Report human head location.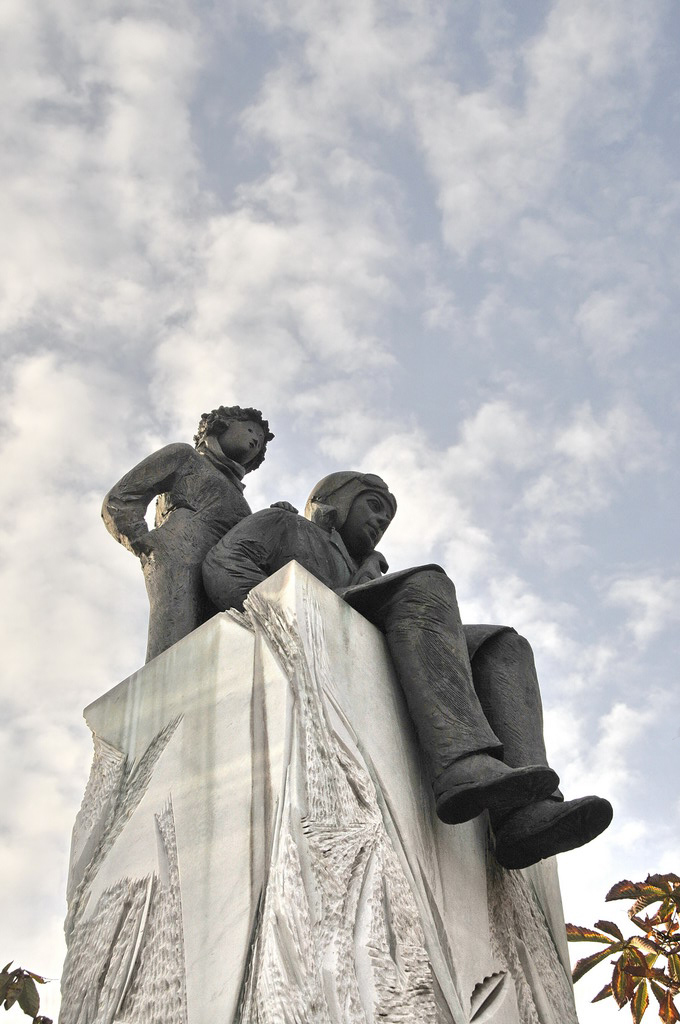
Report: select_region(186, 402, 277, 484).
